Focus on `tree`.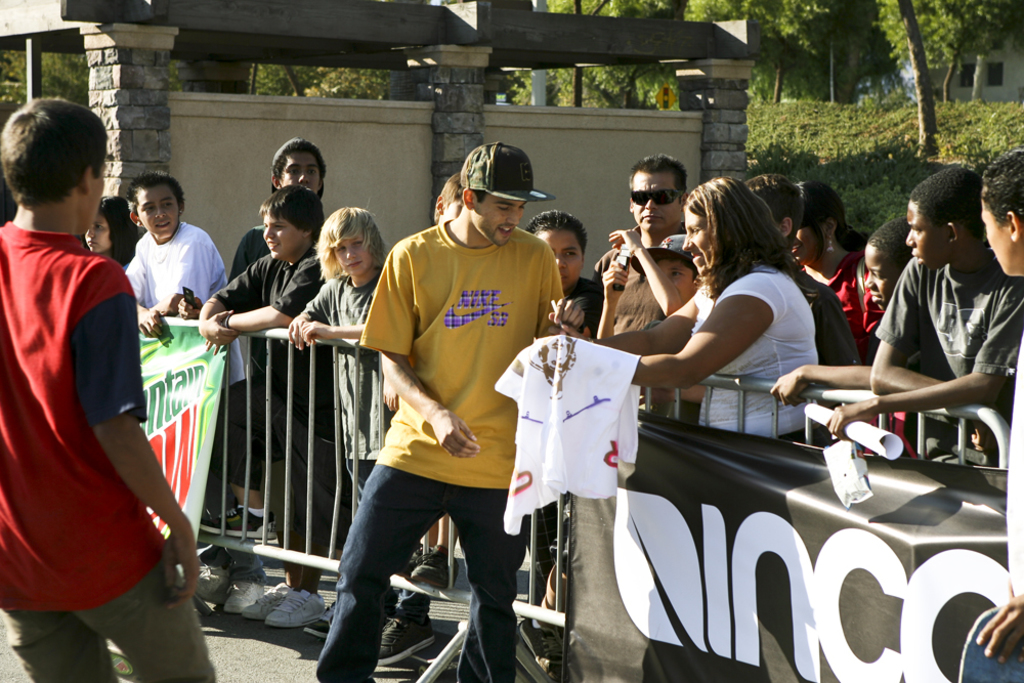
Focused at 686,0,745,24.
